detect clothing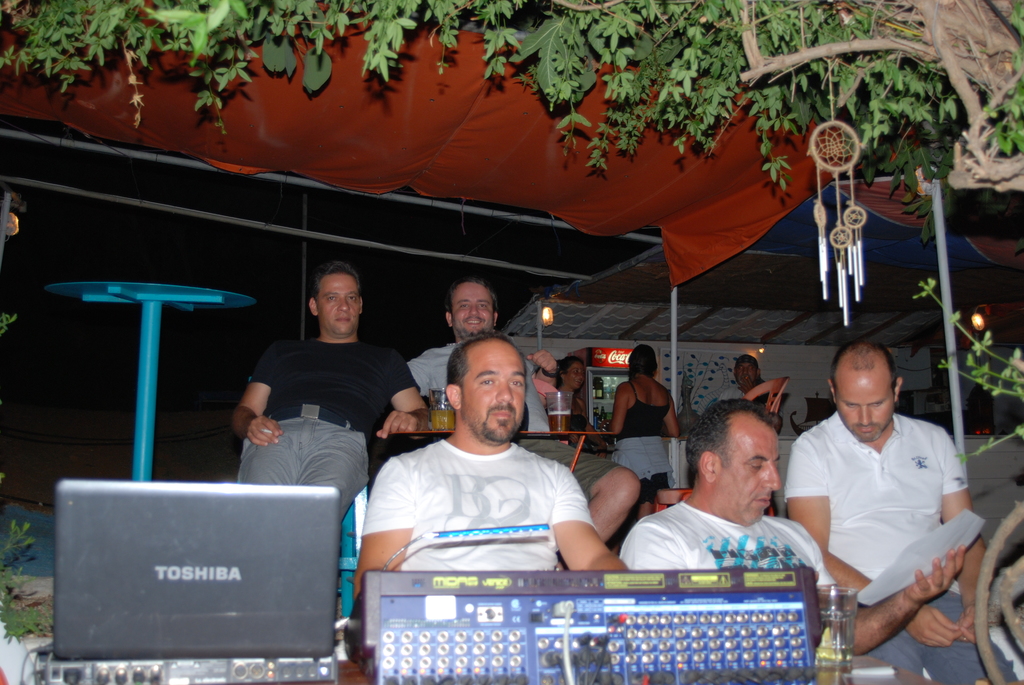
rect(618, 498, 837, 589)
